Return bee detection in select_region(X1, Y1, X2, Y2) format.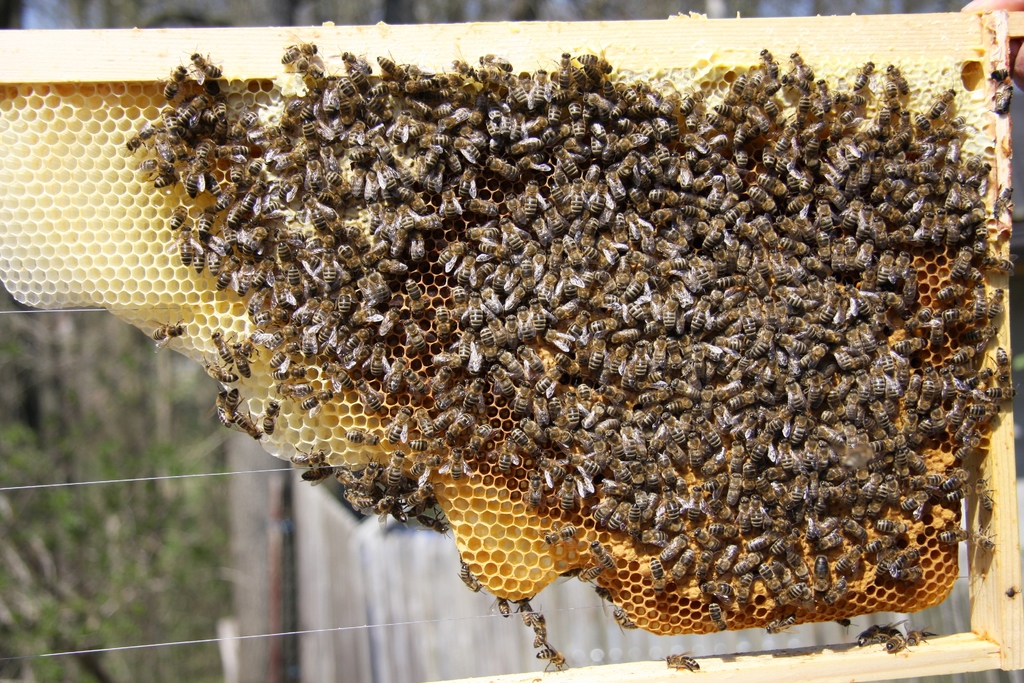
select_region(453, 254, 479, 280).
